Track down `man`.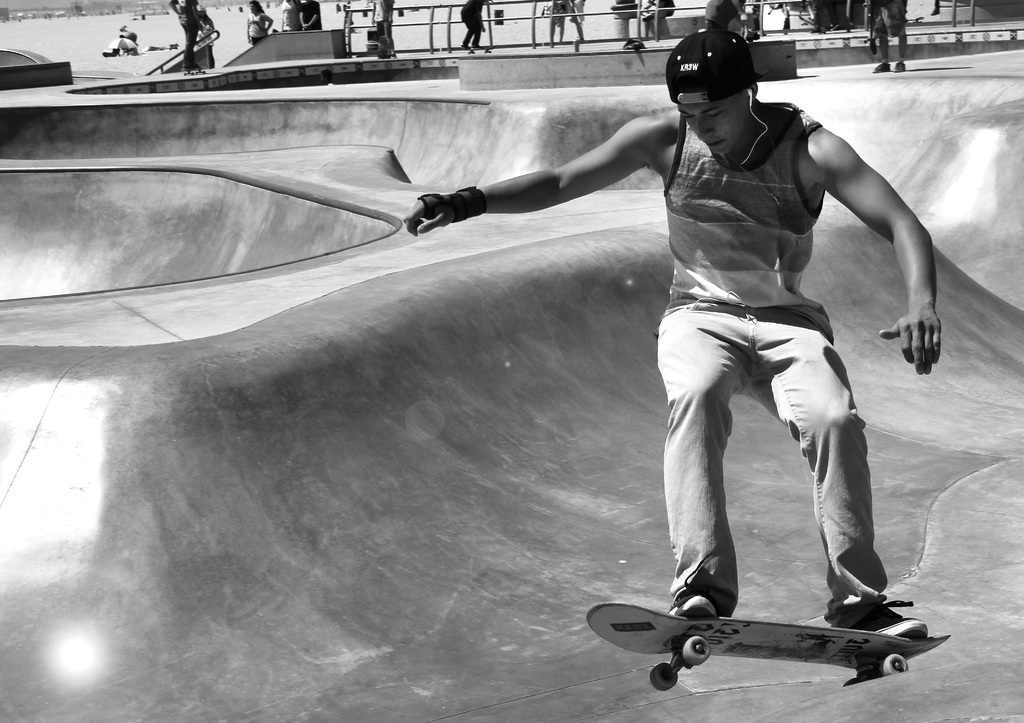
Tracked to box=[285, 0, 302, 33].
